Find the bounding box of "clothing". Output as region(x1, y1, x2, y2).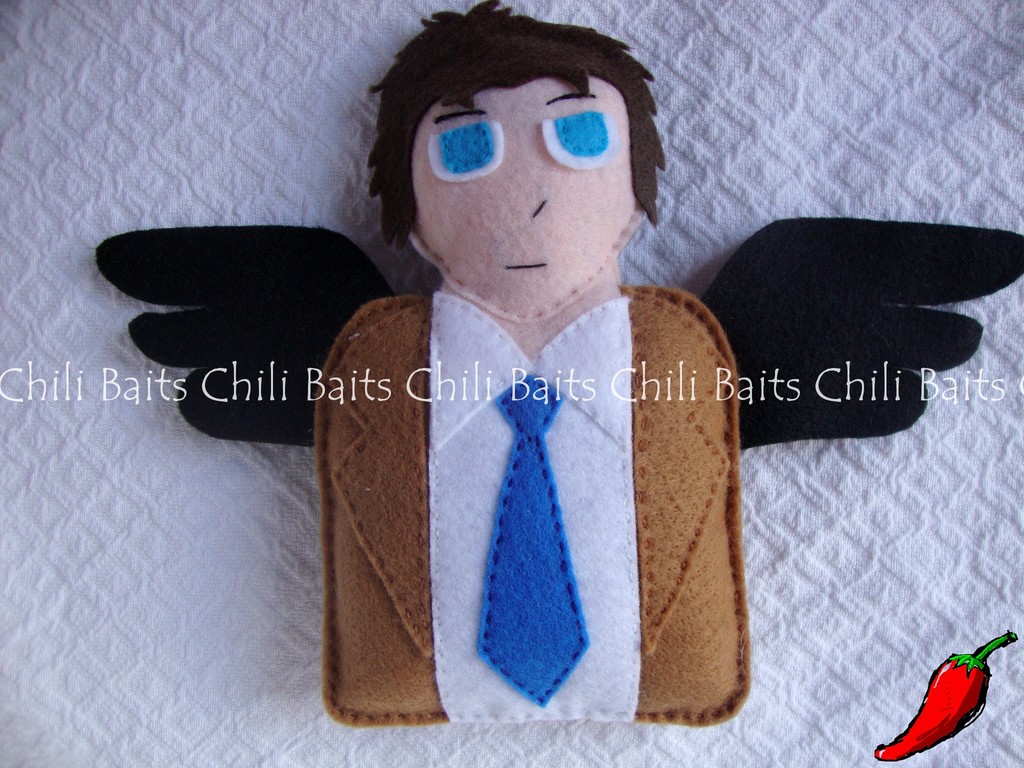
region(289, 240, 742, 755).
